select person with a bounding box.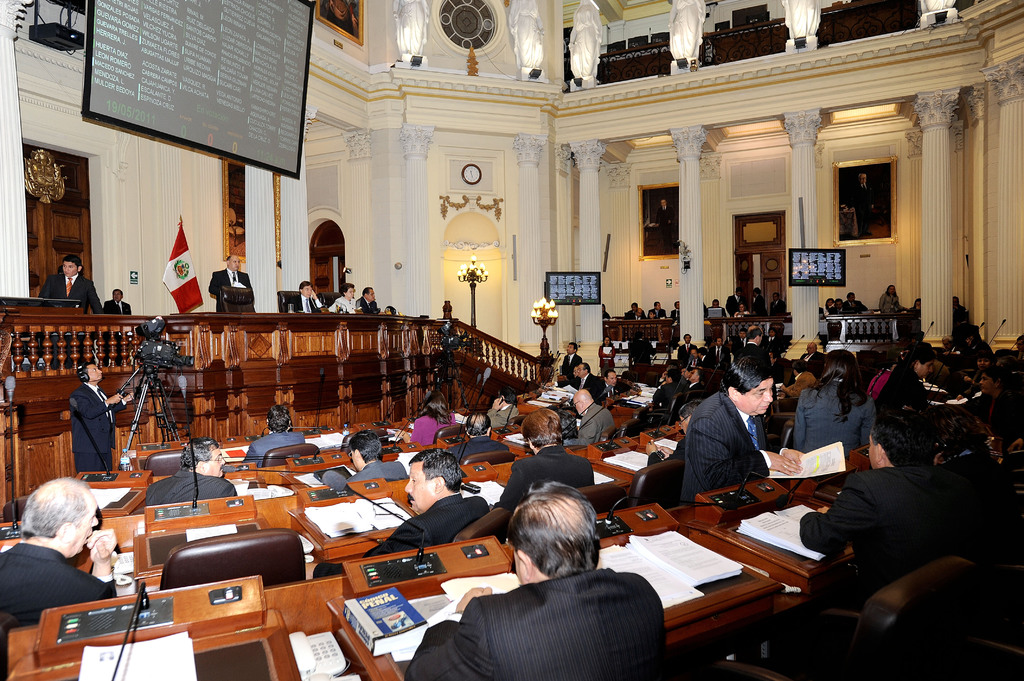
Rect(202, 253, 257, 294).
